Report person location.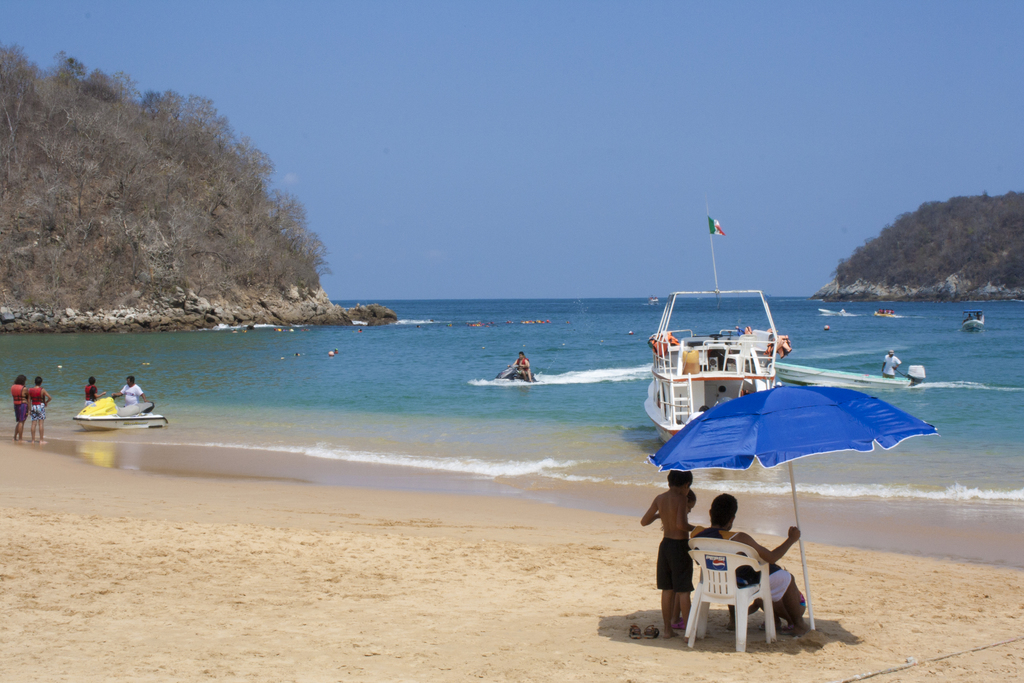
Report: 78,372,99,406.
